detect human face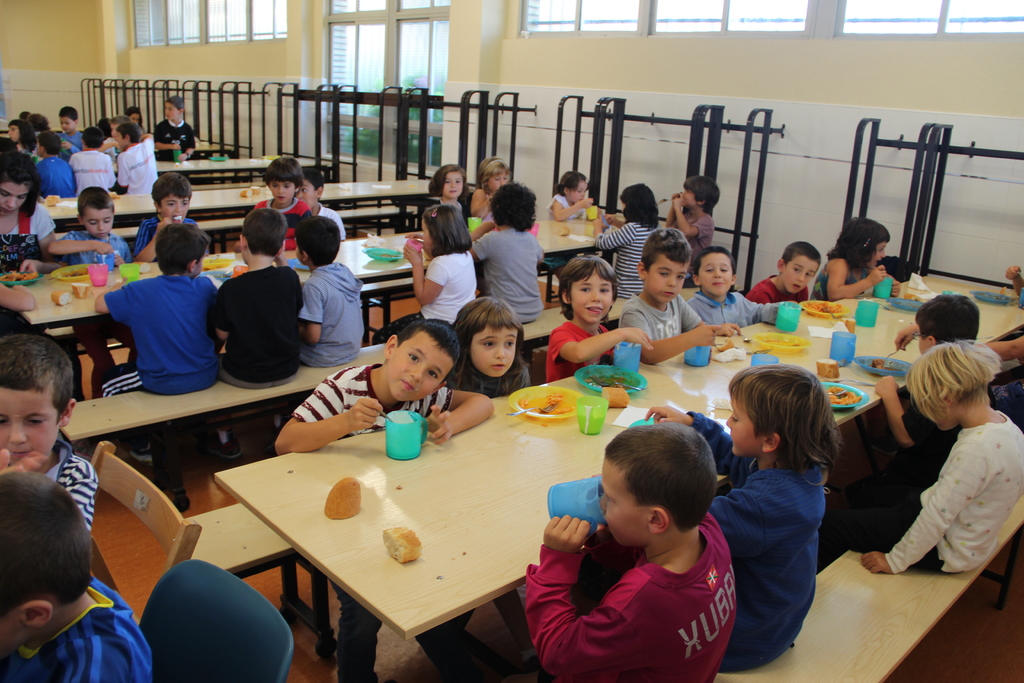
[868,240,890,268]
